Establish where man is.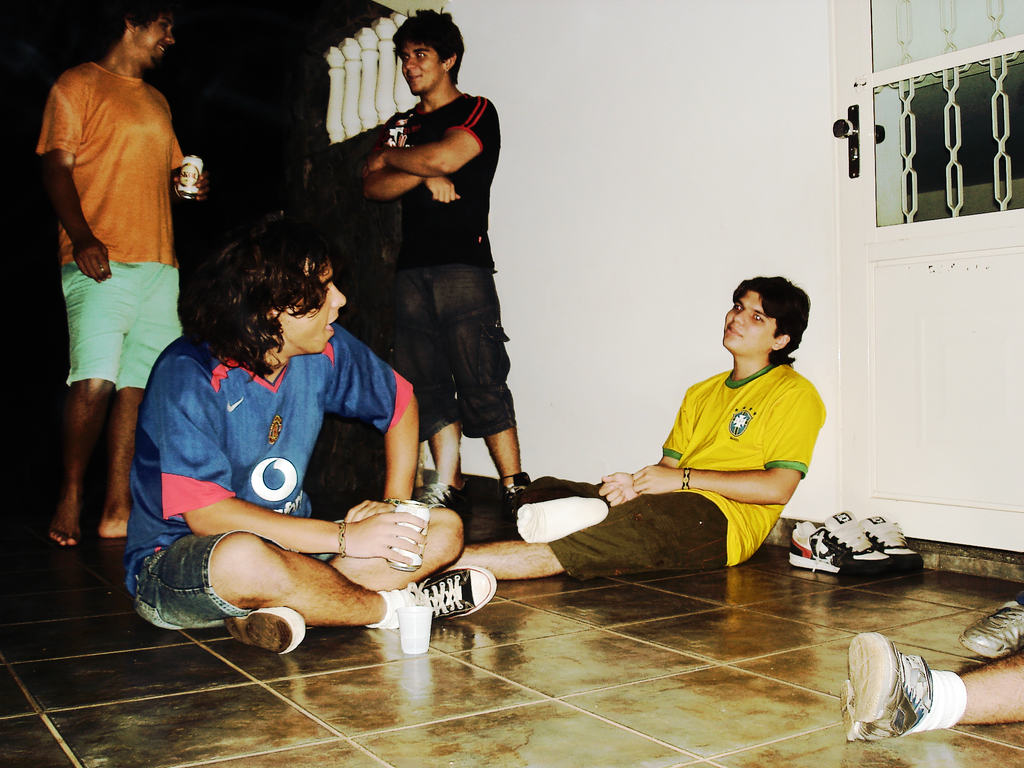
Established at Rect(356, 1, 505, 511).
